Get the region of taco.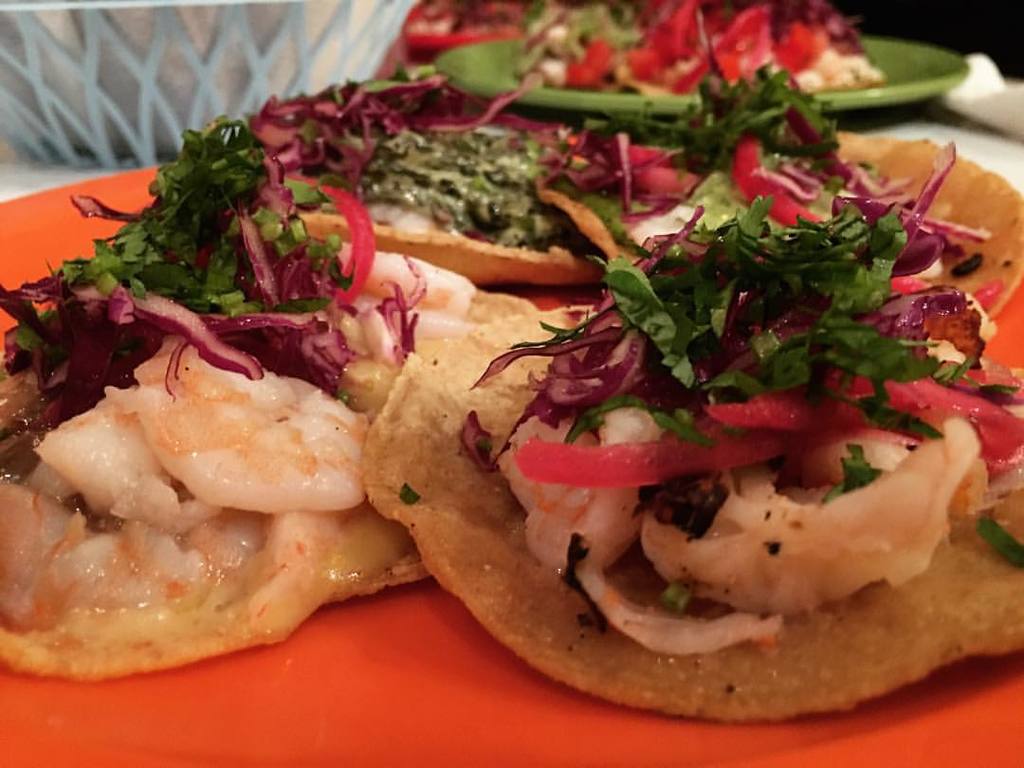
0, 262, 549, 668.
